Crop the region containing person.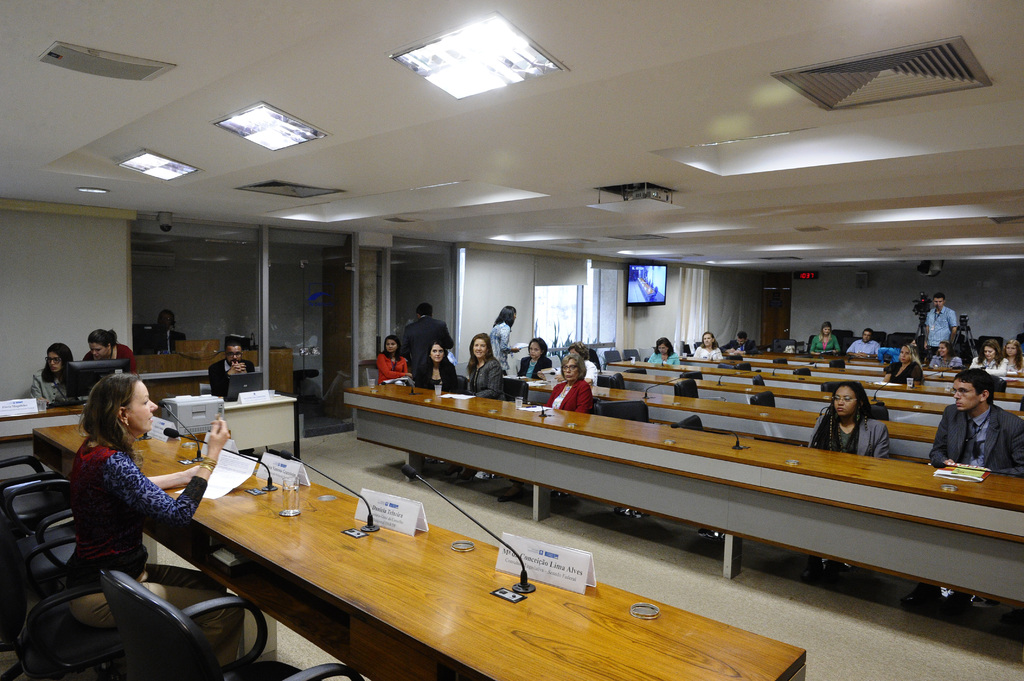
Crop region: x1=933, y1=364, x2=1023, y2=611.
